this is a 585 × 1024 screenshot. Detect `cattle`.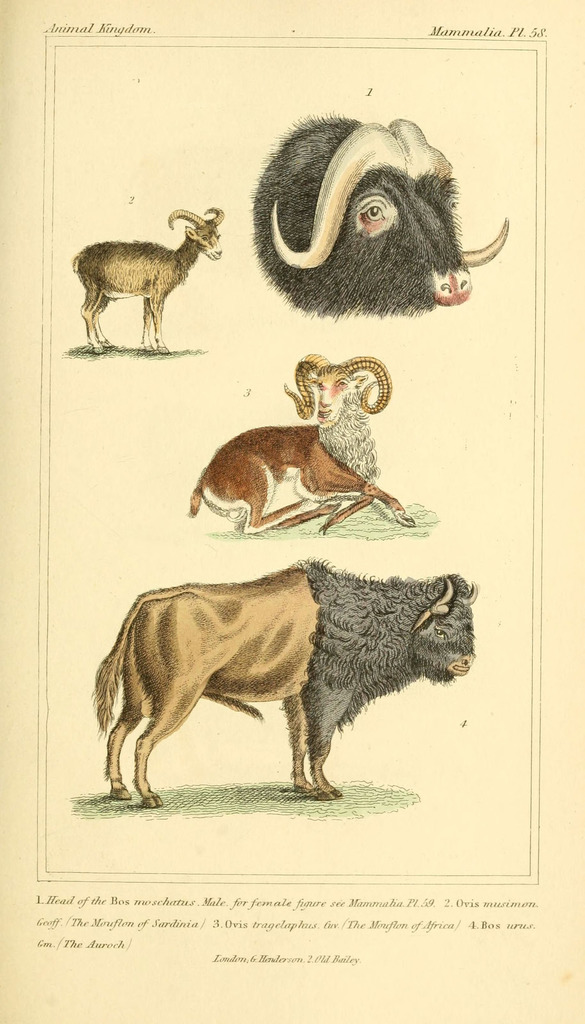
(left=92, top=553, right=468, bottom=818).
